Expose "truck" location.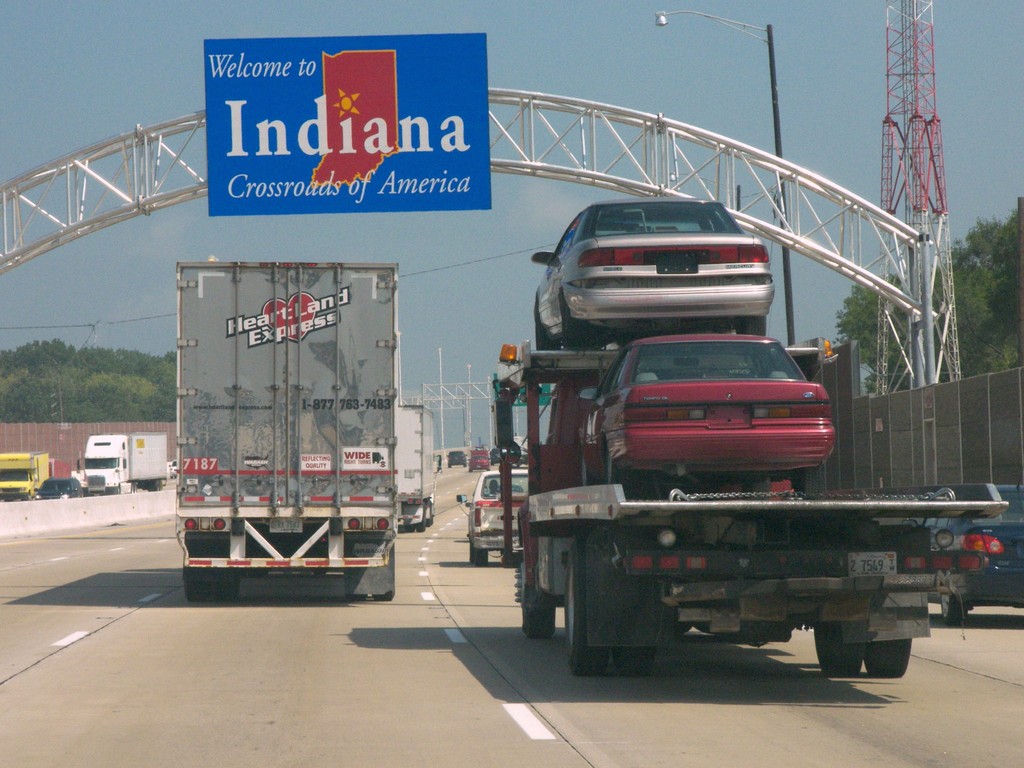
Exposed at 80,431,170,495.
